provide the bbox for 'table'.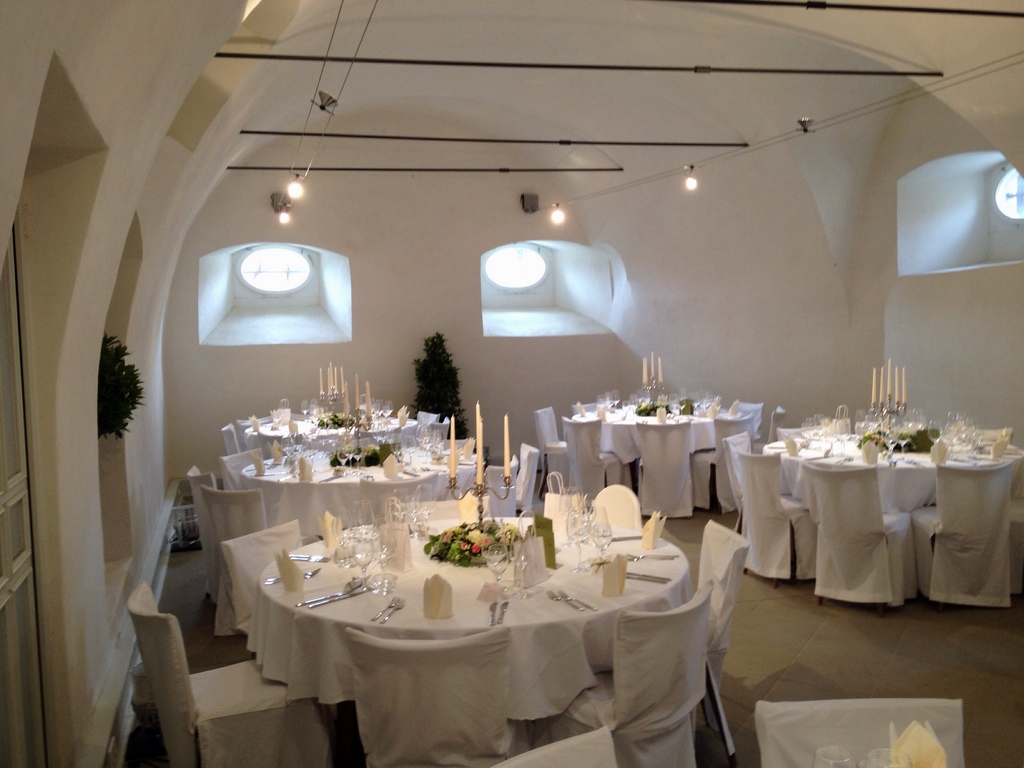
[left=576, top=400, right=727, bottom=492].
